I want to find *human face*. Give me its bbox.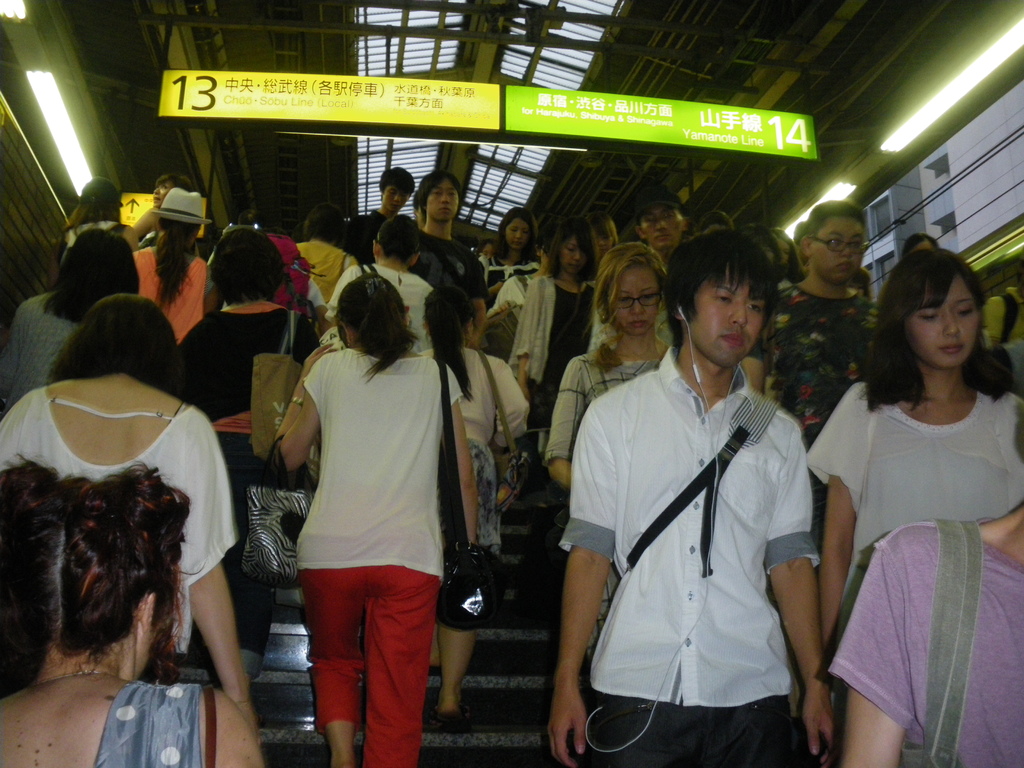
(x1=149, y1=186, x2=169, y2=209).
